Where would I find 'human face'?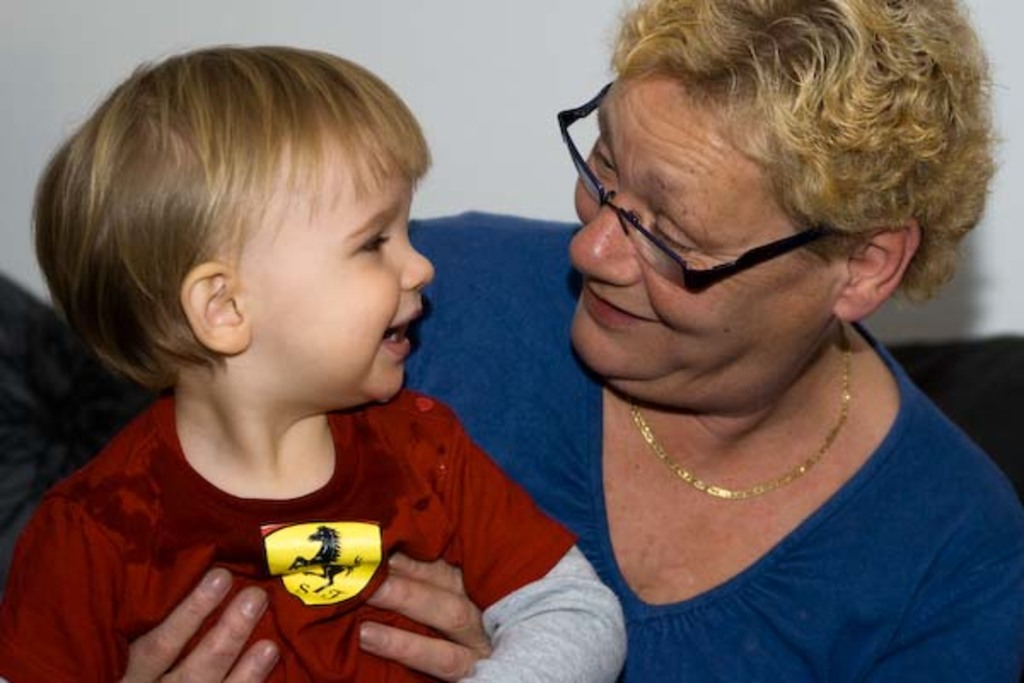
At {"x1": 237, "y1": 125, "x2": 435, "y2": 405}.
